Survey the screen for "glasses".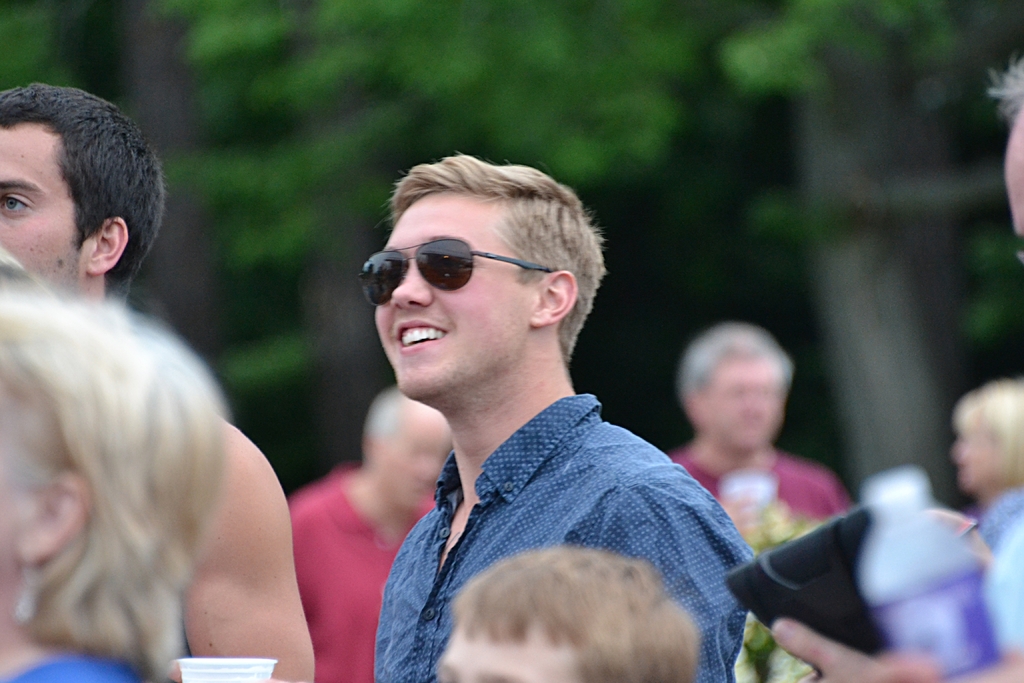
Survey found: {"x1": 352, "y1": 234, "x2": 568, "y2": 309}.
